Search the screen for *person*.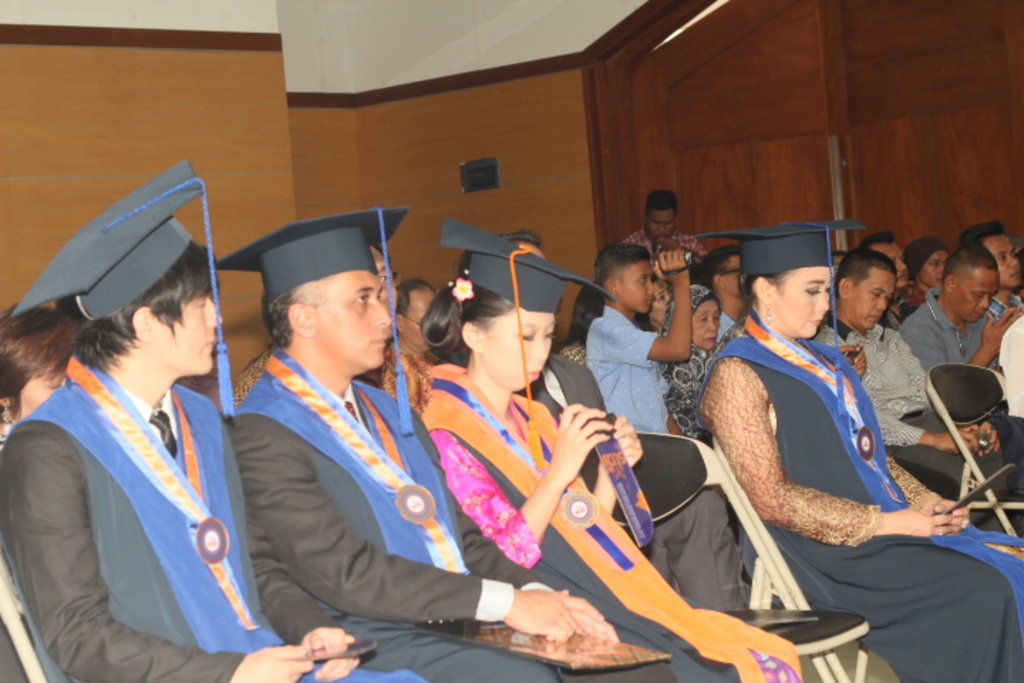
Found at BBox(225, 201, 678, 682).
